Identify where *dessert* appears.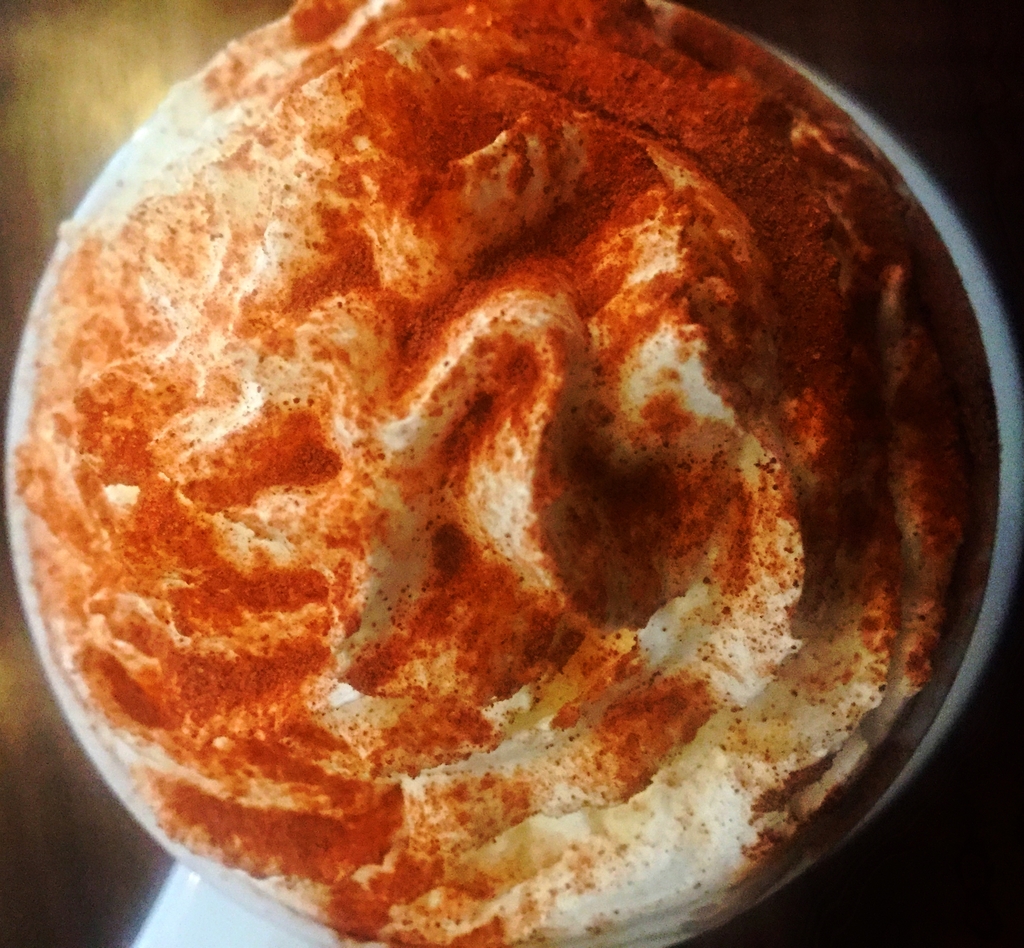
Appears at bbox(22, 0, 993, 936).
